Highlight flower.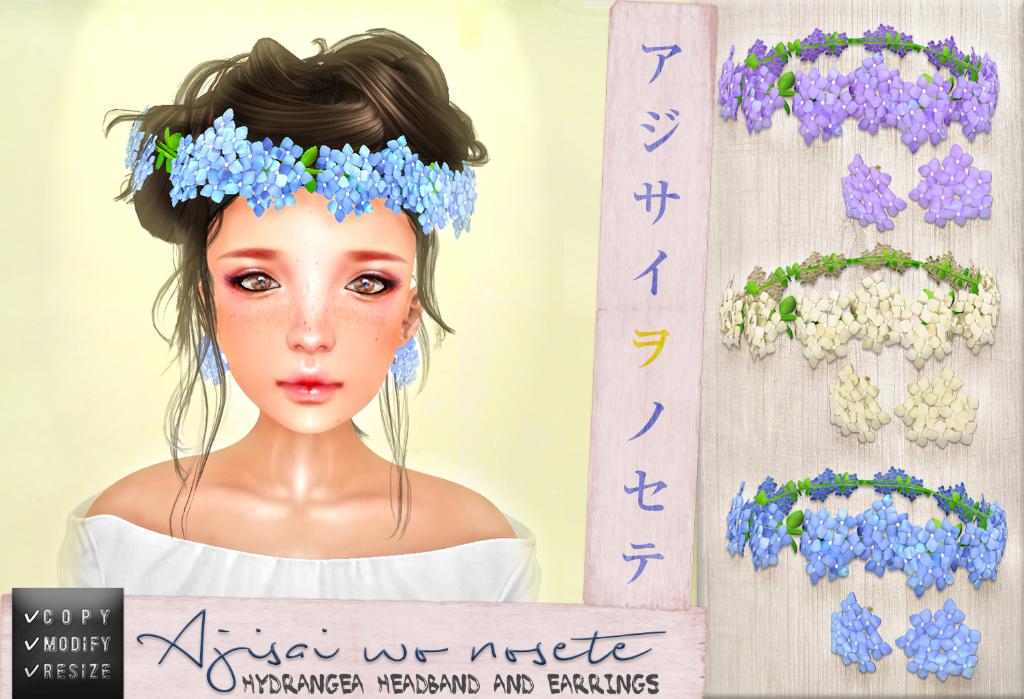
Highlighted region: [x1=892, y1=595, x2=983, y2=681].
